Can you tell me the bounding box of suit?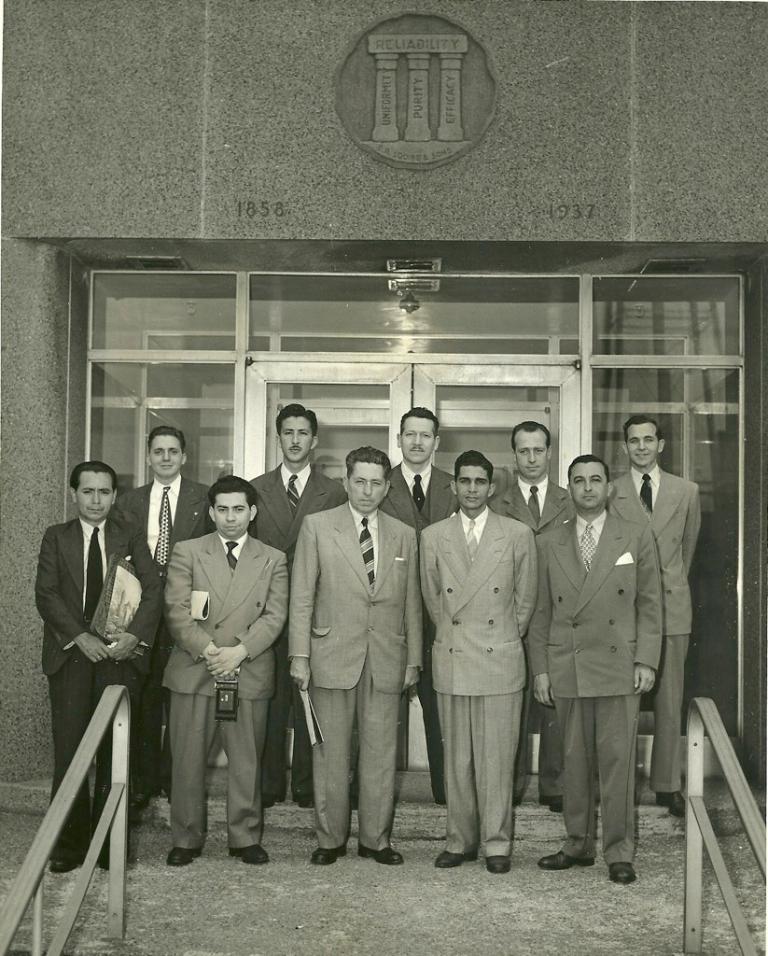
(left=608, top=464, right=701, bottom=792).
